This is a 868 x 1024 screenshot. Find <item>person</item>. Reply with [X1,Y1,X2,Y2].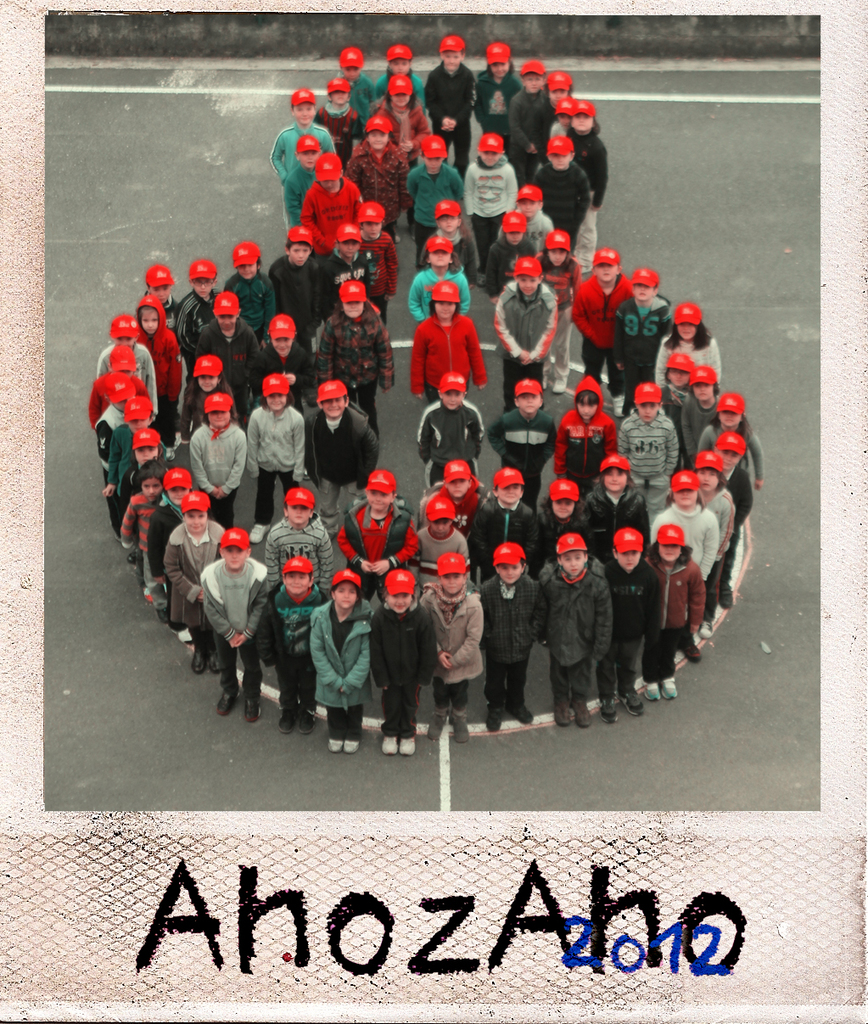
[415,456,484,538].
